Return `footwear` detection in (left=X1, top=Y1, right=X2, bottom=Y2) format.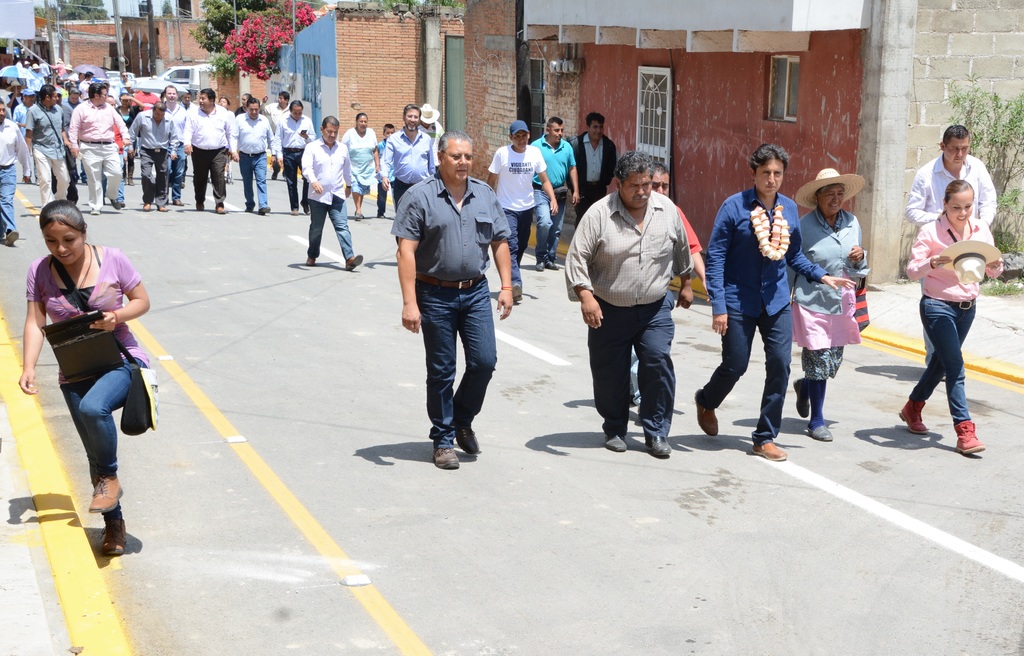
(left=305, top=258, right=316, bottom=265).
